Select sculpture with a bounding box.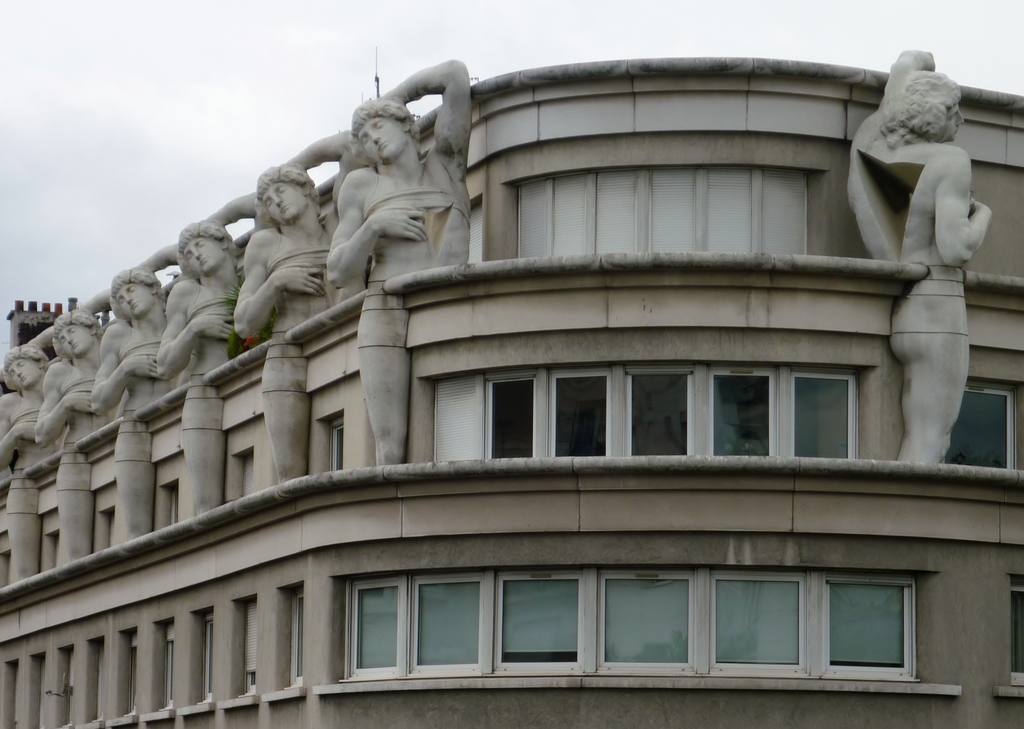
<region>833, 38, 1005, 529</region>.
